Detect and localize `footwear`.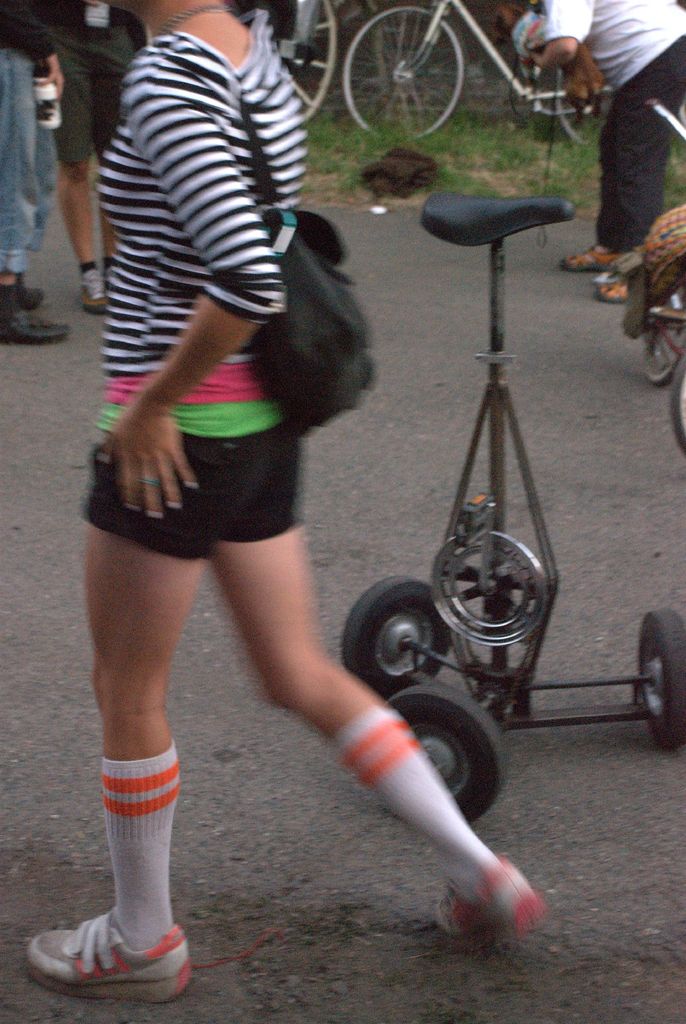
Localized at [0, 294, 70, 351].
